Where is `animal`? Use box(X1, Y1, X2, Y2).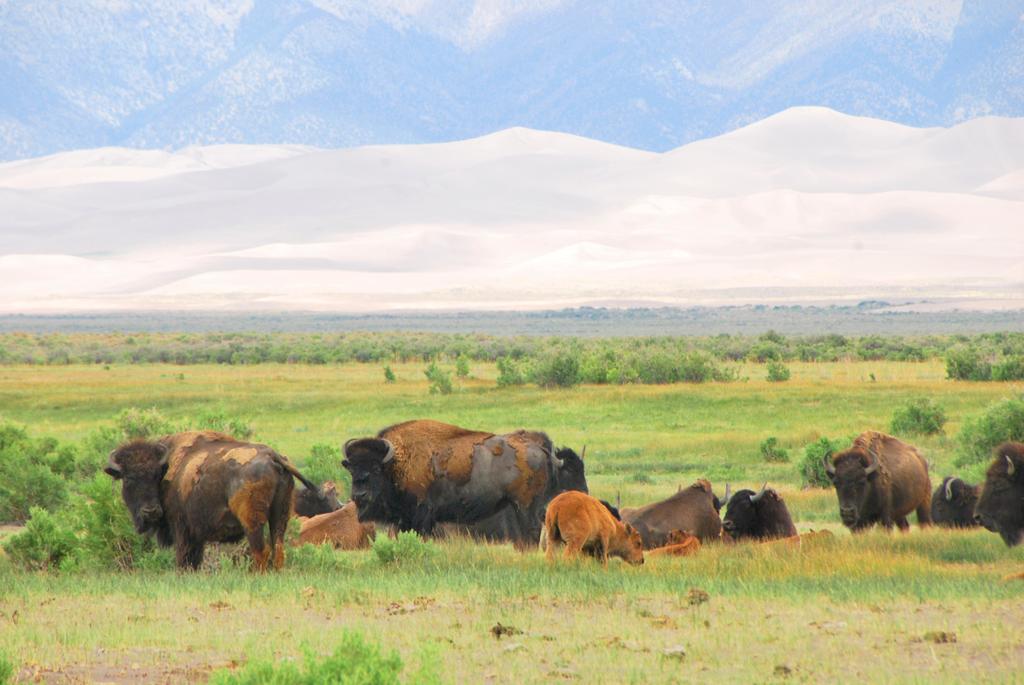
box(391, 437, 586, 540).
